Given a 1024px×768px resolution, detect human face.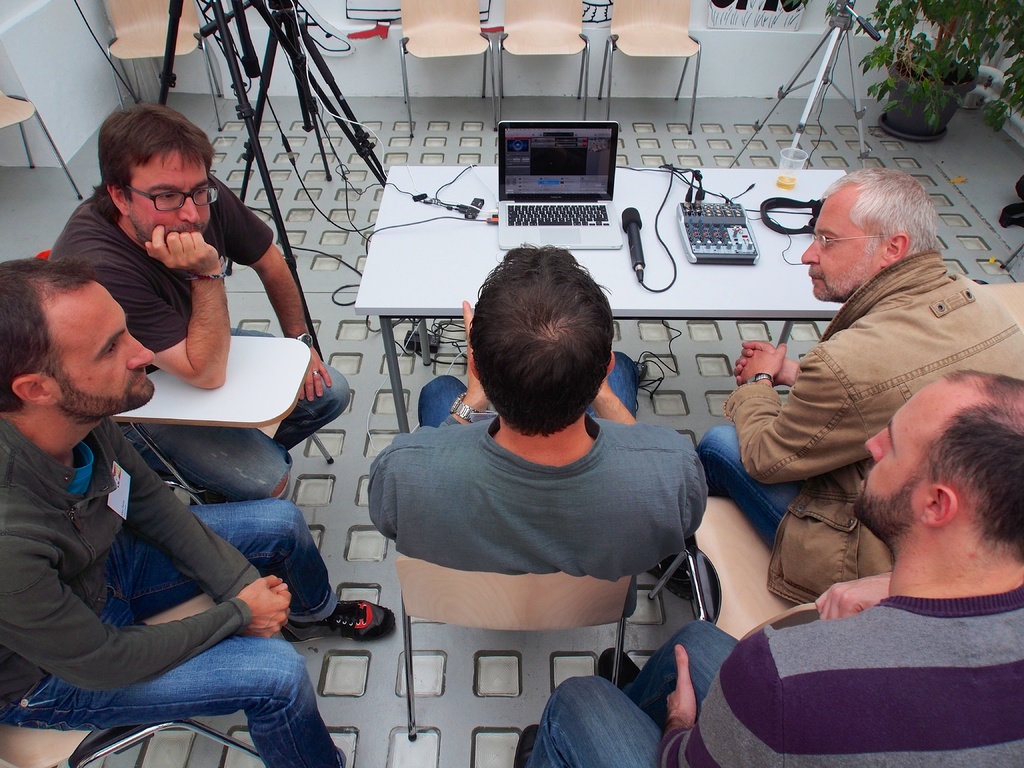
locate(132, 157, 212, 230).
